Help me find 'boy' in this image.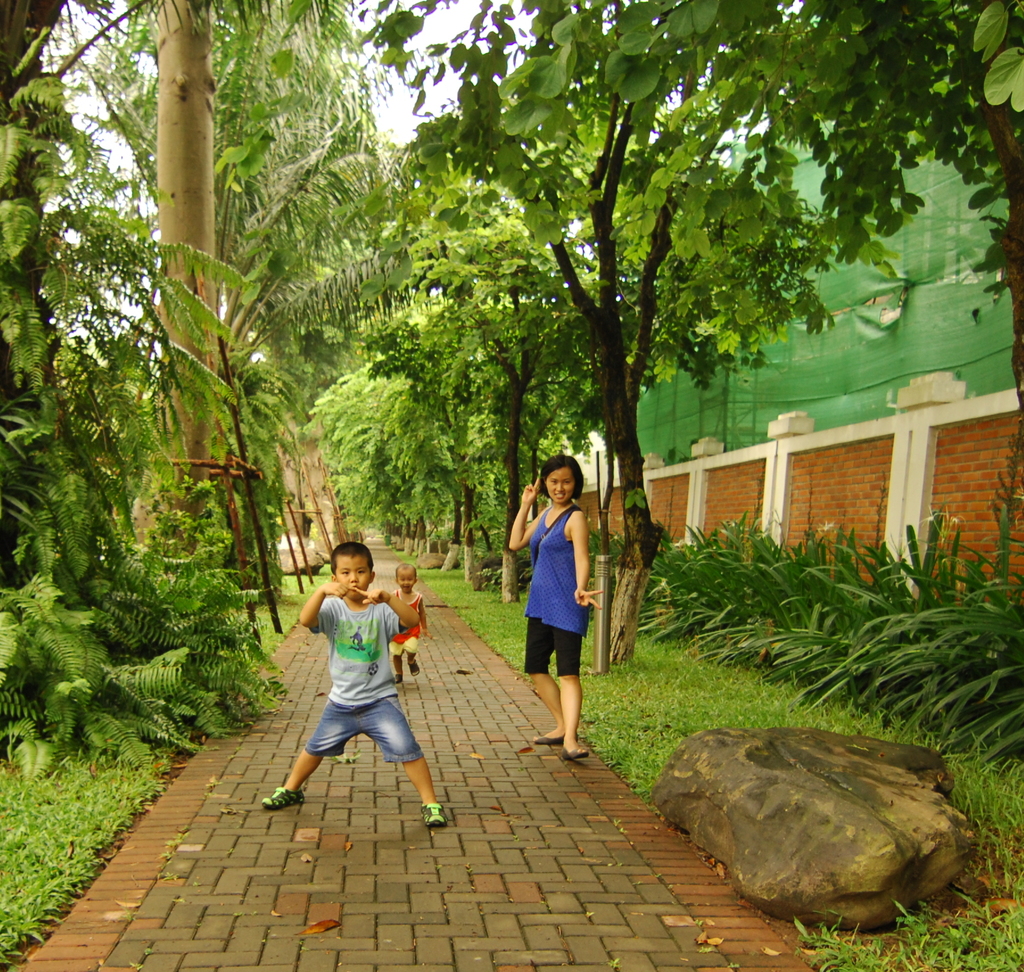
Found it: (x1=262, y1=545, x2=447, y2=826).
